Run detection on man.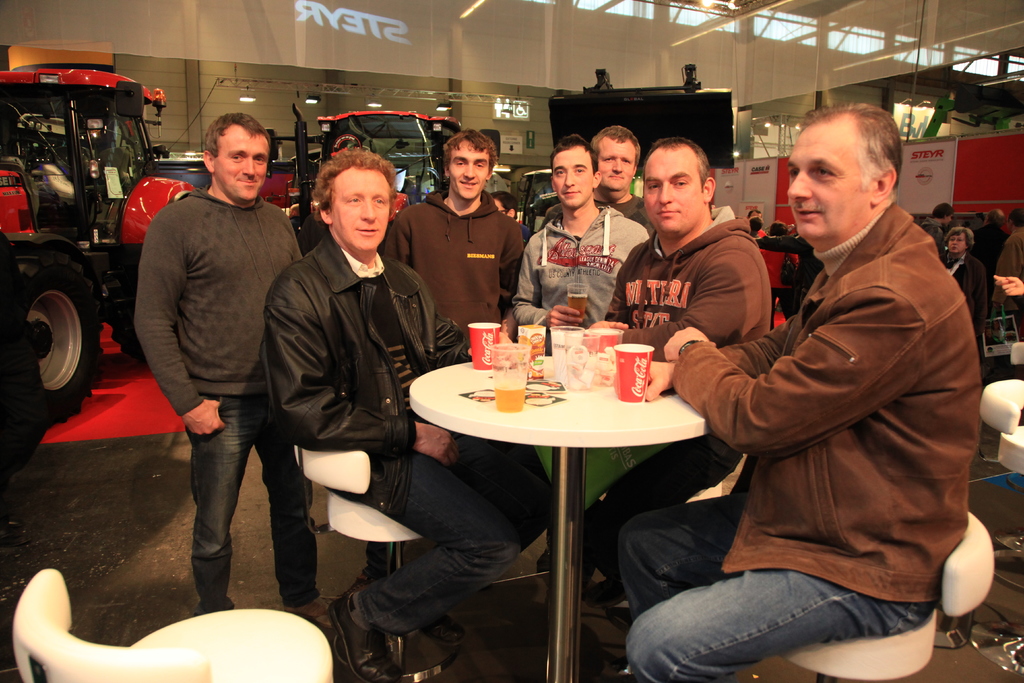
Result: 735:200:765:242.
